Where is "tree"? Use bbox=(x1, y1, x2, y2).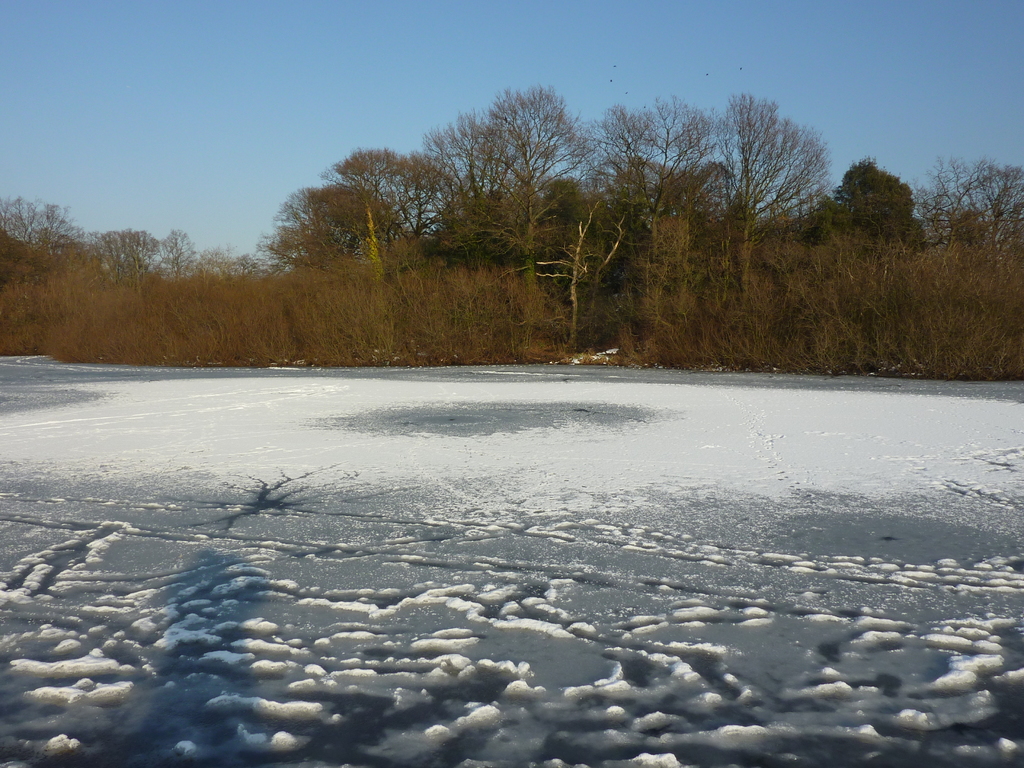
bbox=(0, 195, 41, 276).
